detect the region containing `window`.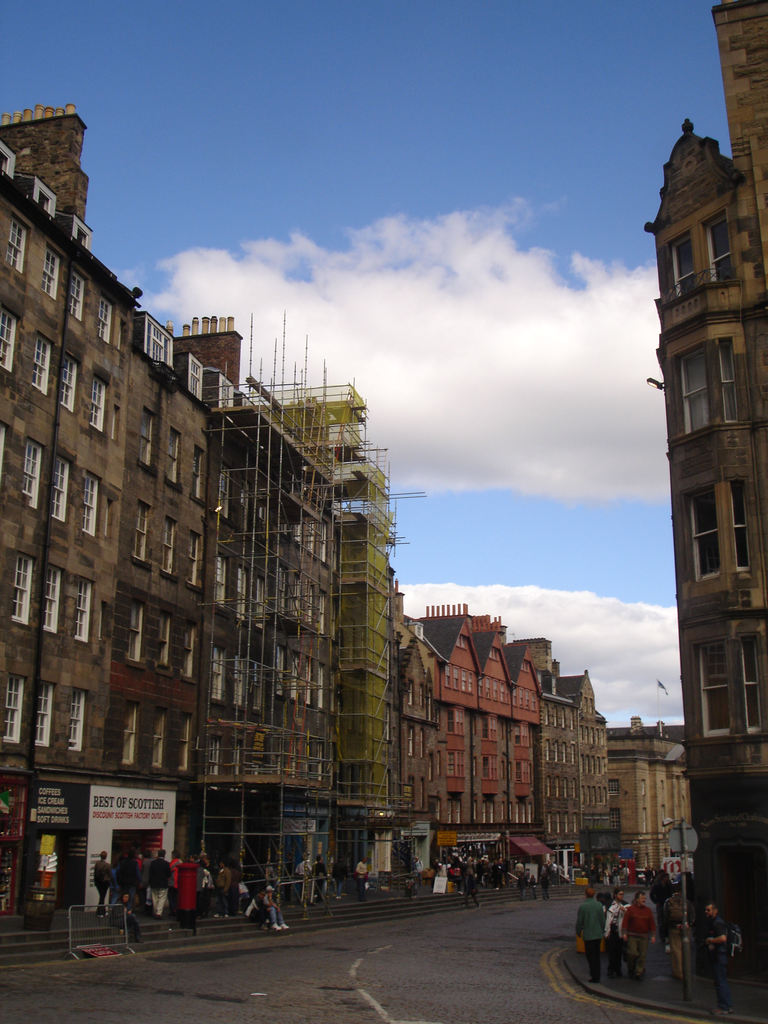
pyautogui.locateOnScreen(135, 501, 149, 560).
